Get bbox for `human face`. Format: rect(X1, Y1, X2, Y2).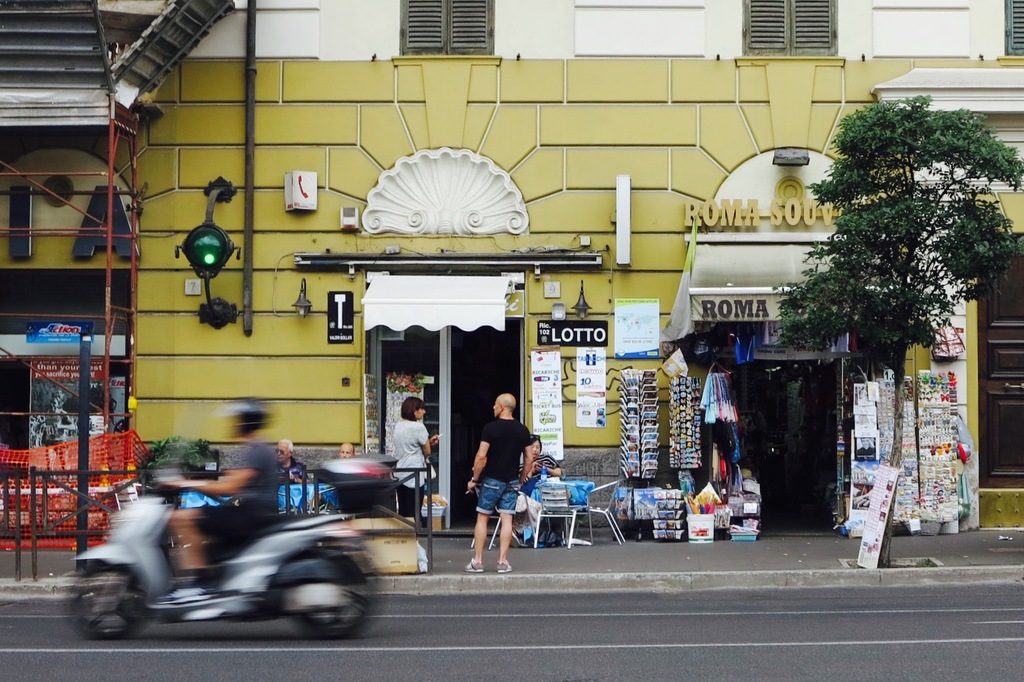
rect(416, 409, 422, 418).
